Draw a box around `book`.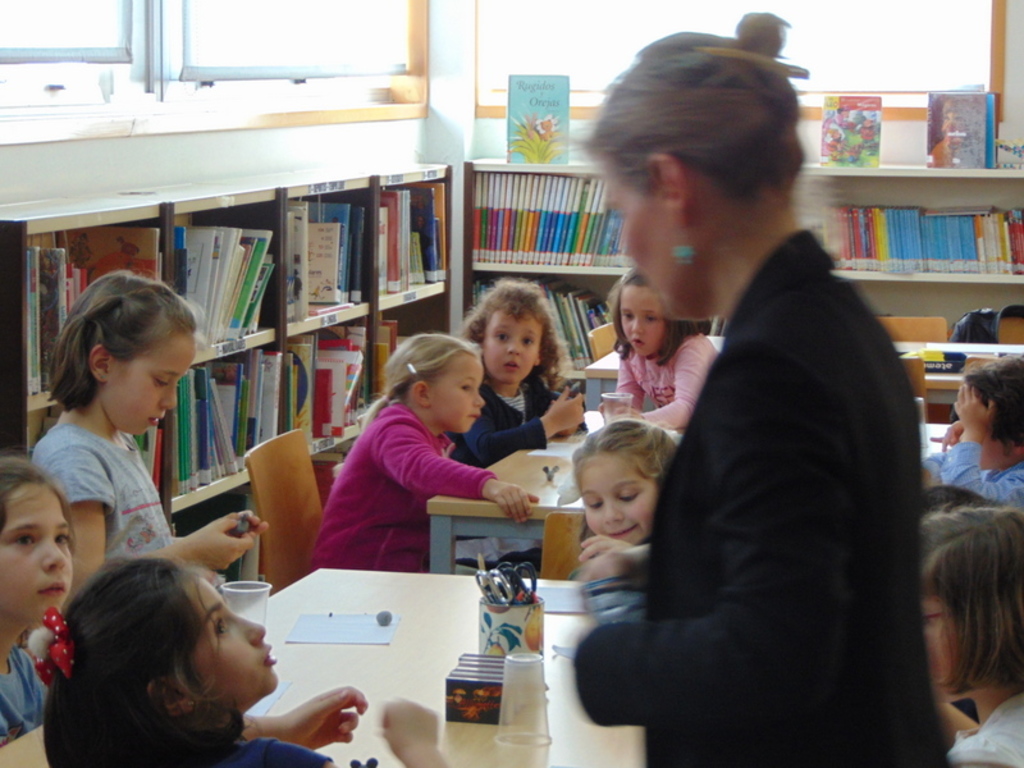
bbox(928, 87, 1007, 165).
